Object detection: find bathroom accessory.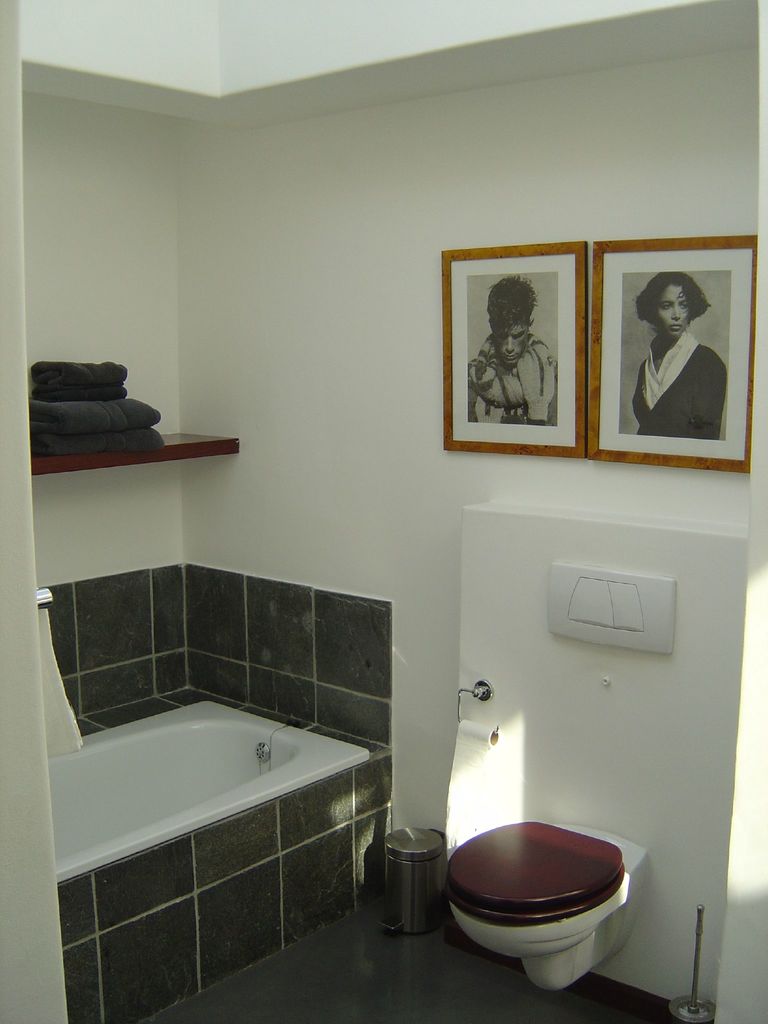
region(455, 680, 499, 735).
